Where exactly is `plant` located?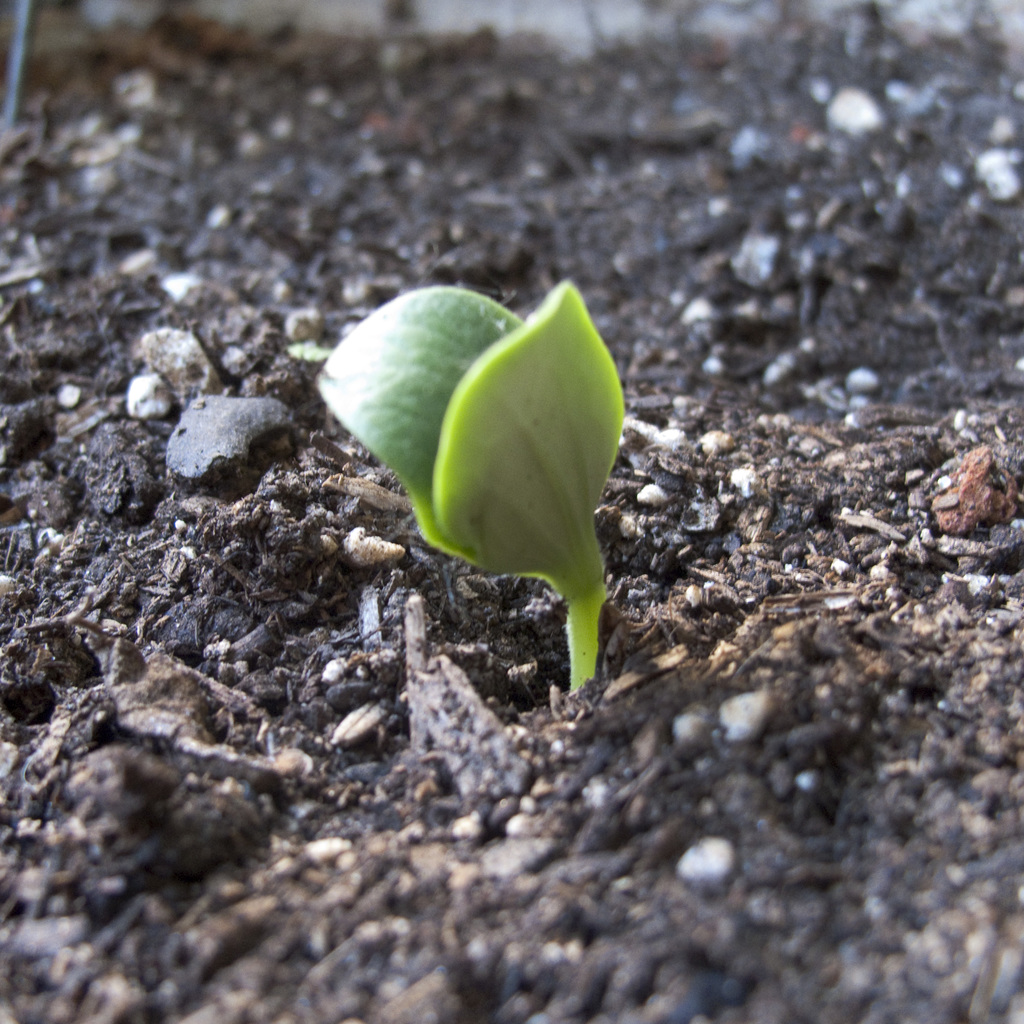
Its bounding box is 312,276,625,691.
